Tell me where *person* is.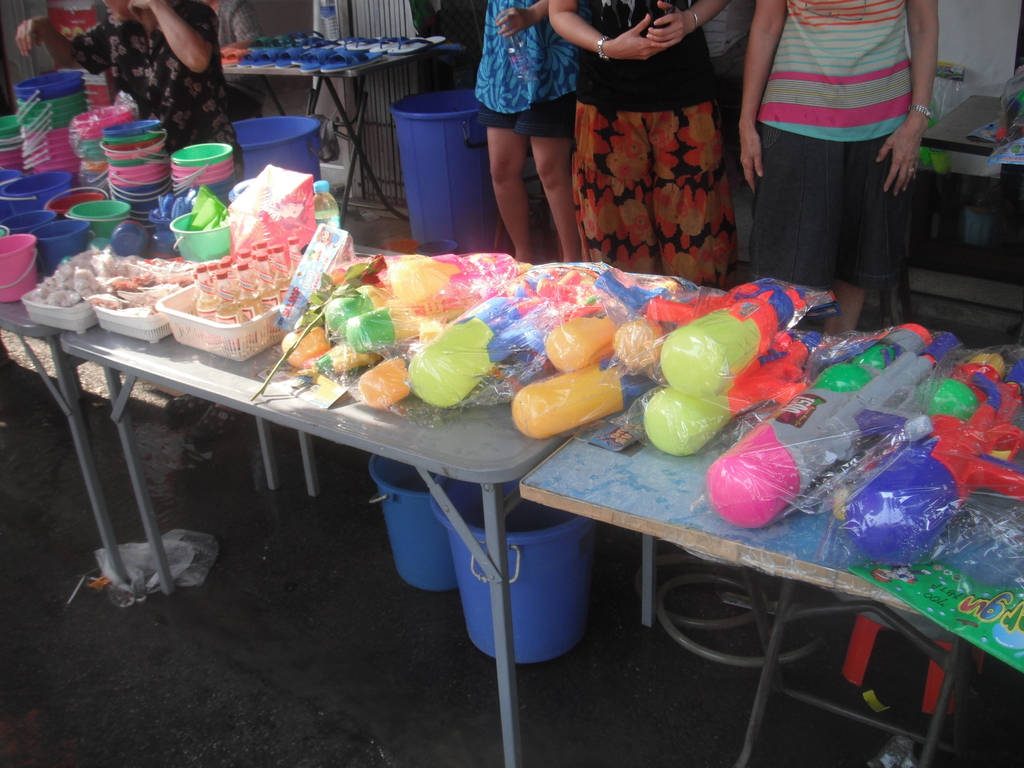
*person* is at 736, 0, 940, 343.
